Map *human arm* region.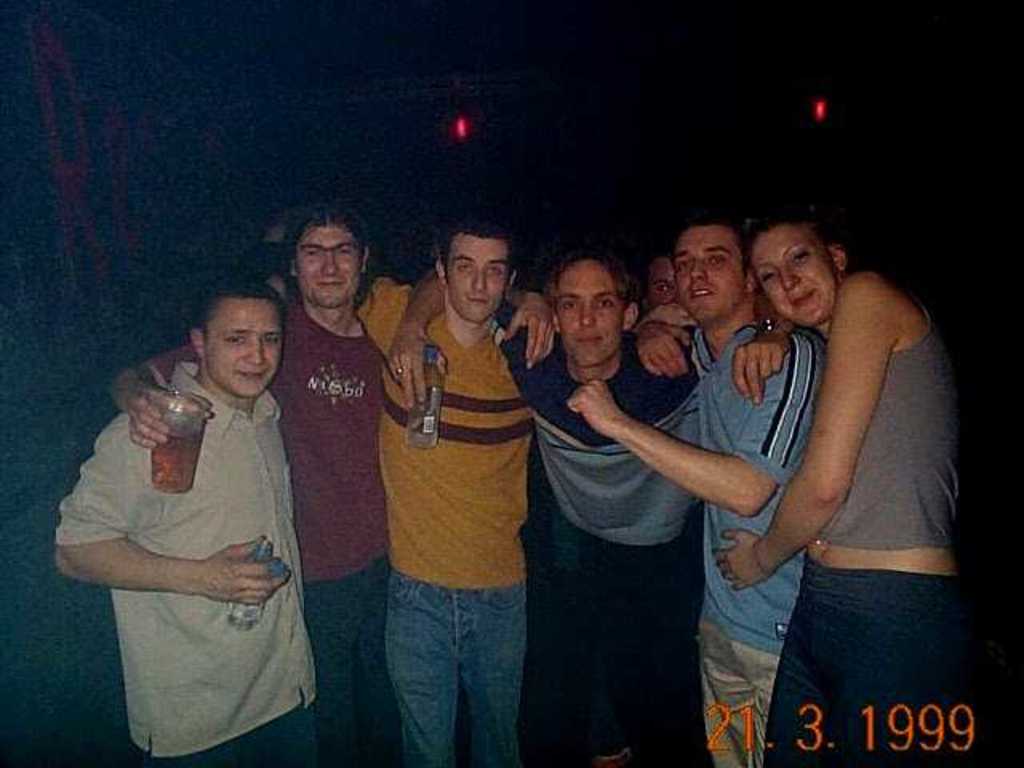
Mapped to box=[640, 314, 683, 370].
